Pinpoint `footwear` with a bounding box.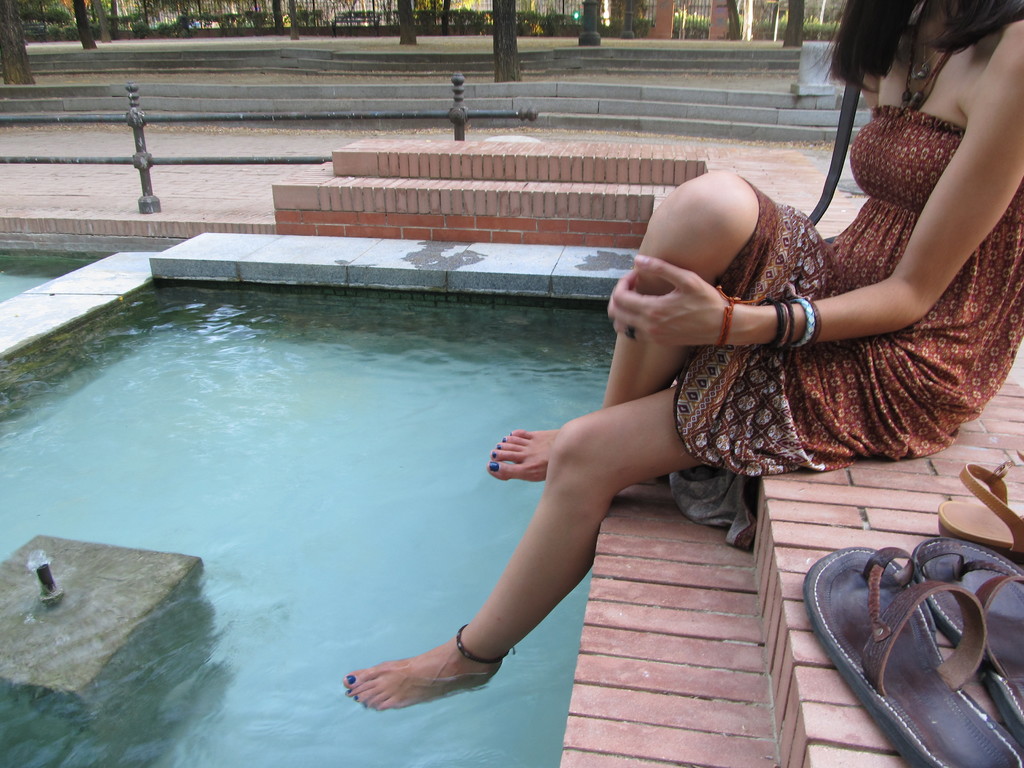
bbox=(906, 543, 1023, 750).
